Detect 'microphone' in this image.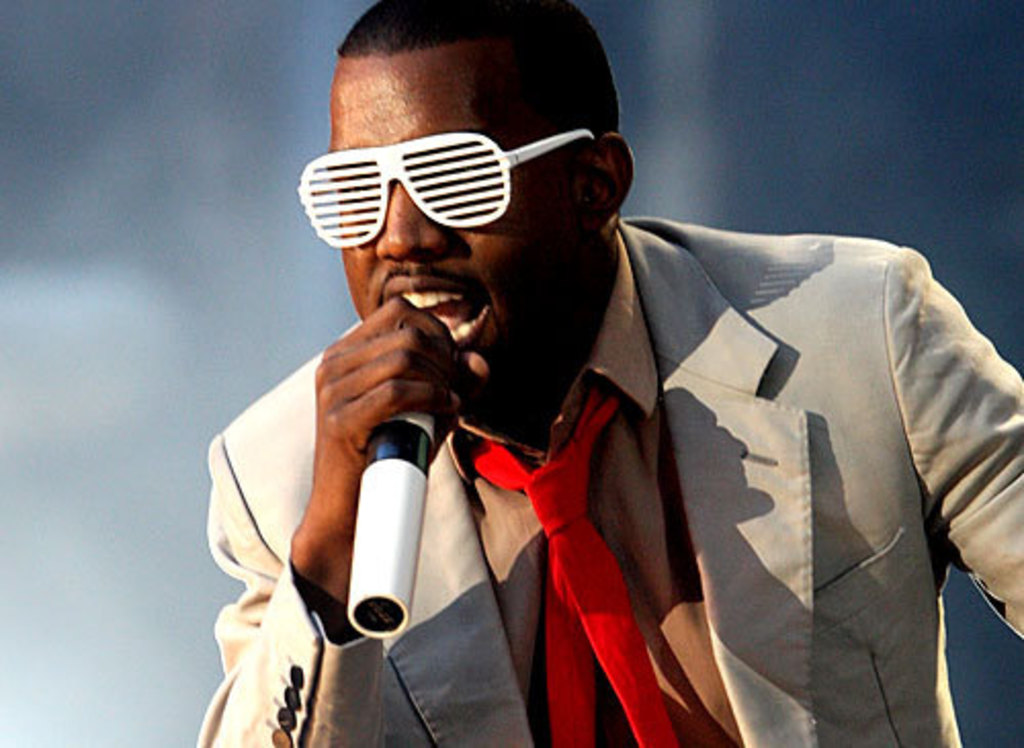
Detection: box(336, 414, 436, 648).
